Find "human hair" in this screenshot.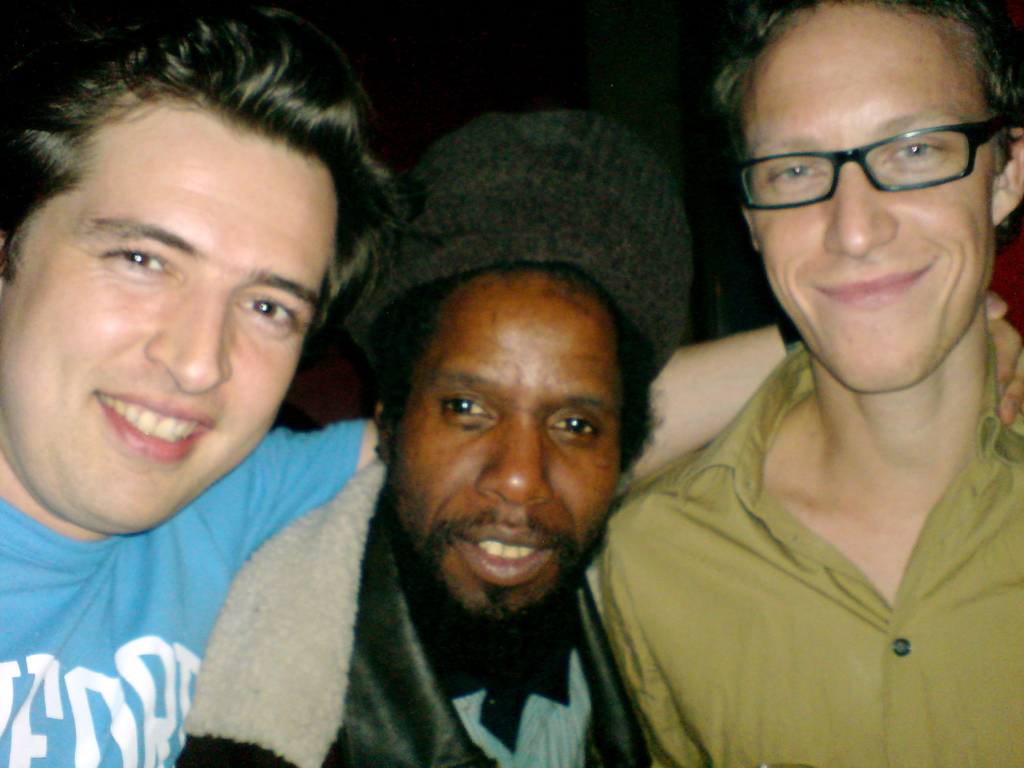
The bounding box for "human hair" is 1/24/374/465.
